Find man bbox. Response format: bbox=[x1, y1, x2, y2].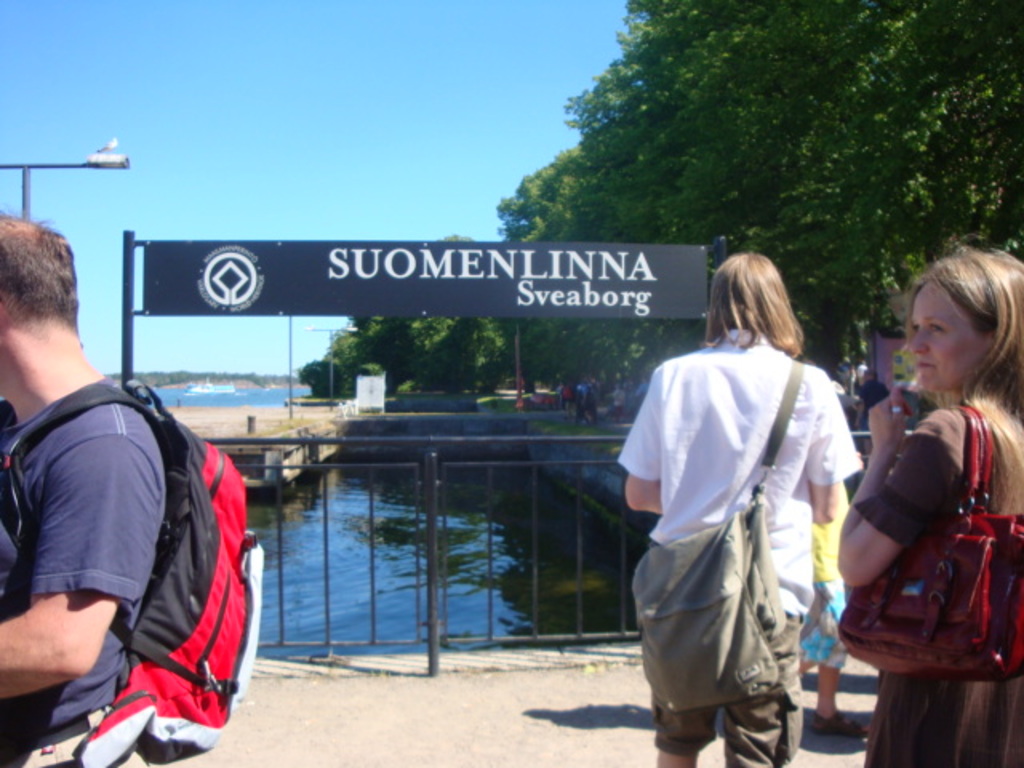
bbox=[0, 208, 174, 766].
